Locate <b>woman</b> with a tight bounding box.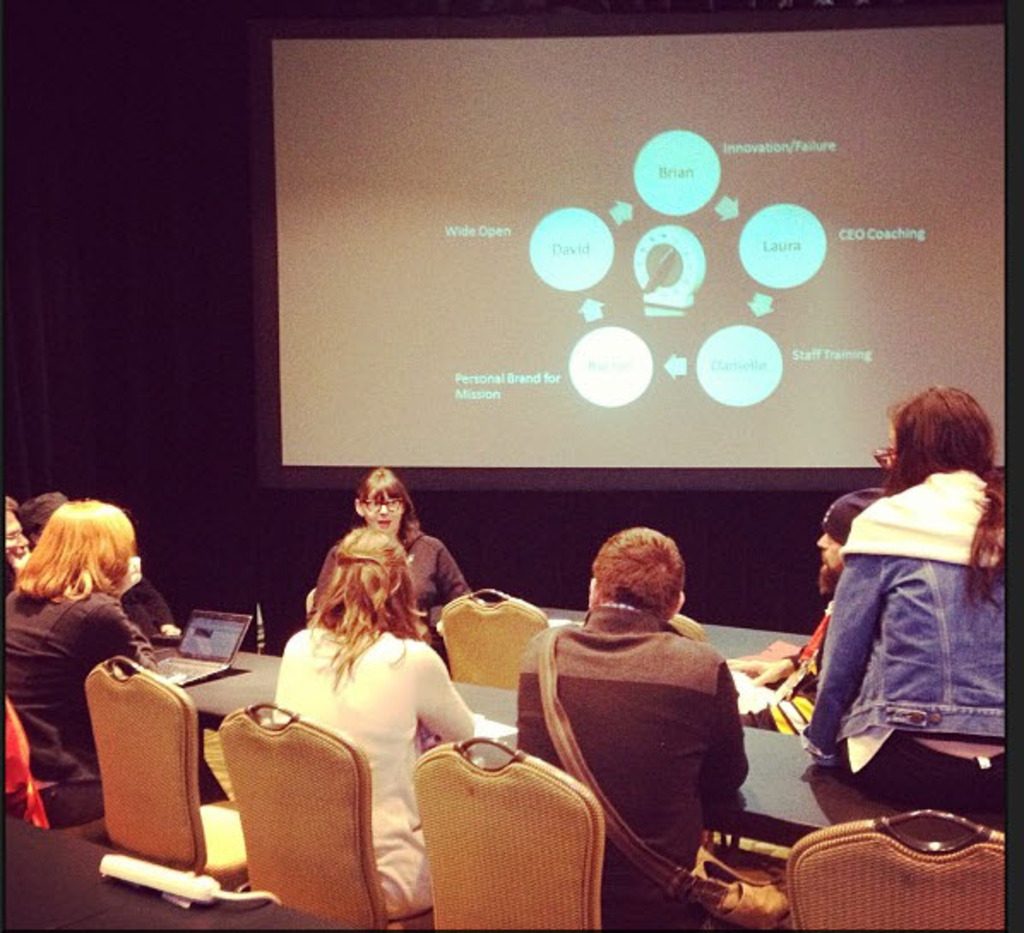
pyautogui.locateOnScreen(789, 390, 1017, 827).
